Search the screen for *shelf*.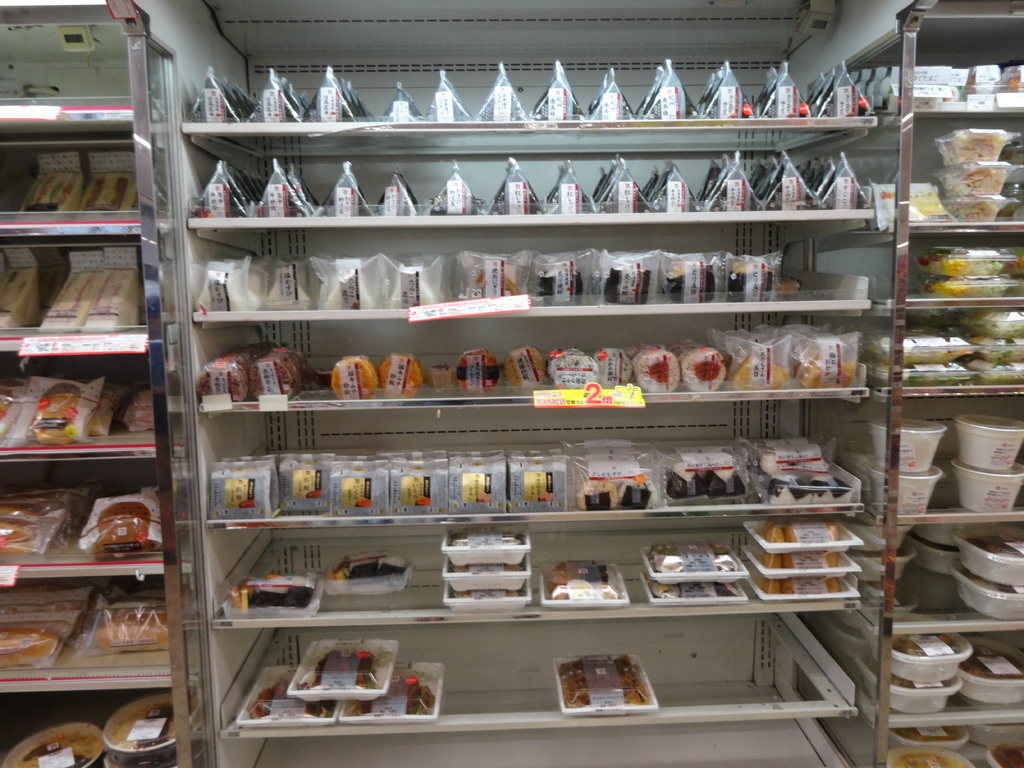
Found at 781/0/1023/762.
